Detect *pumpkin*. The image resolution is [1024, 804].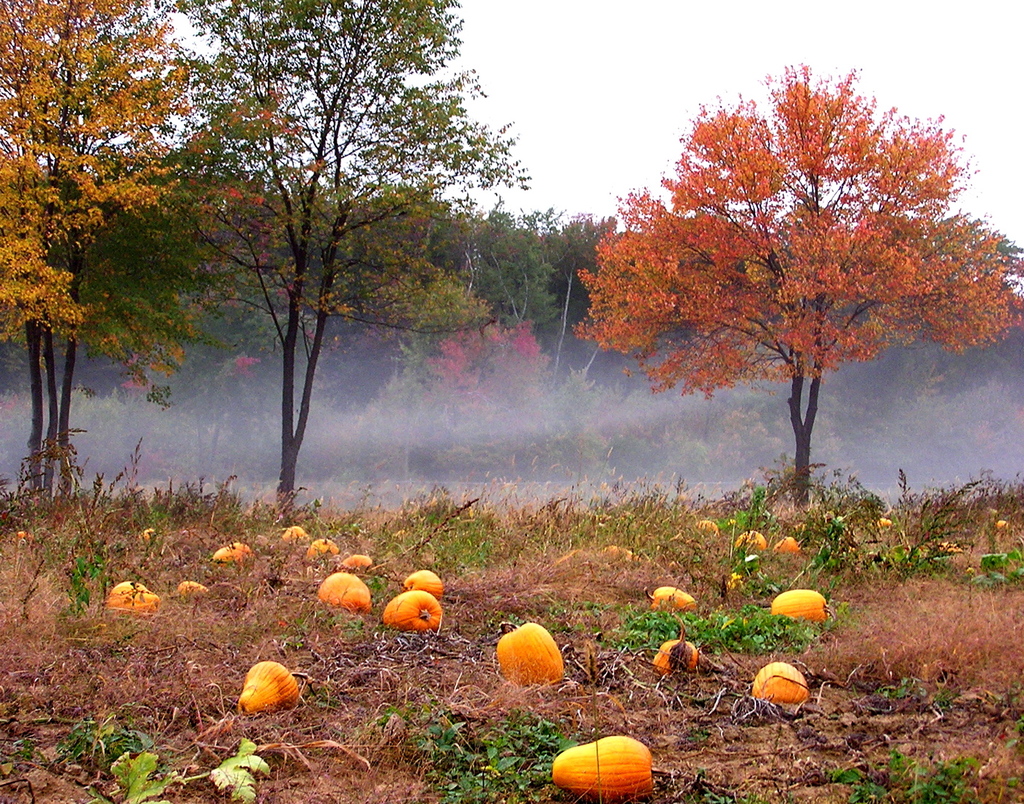
651, 611, 698, 676.
